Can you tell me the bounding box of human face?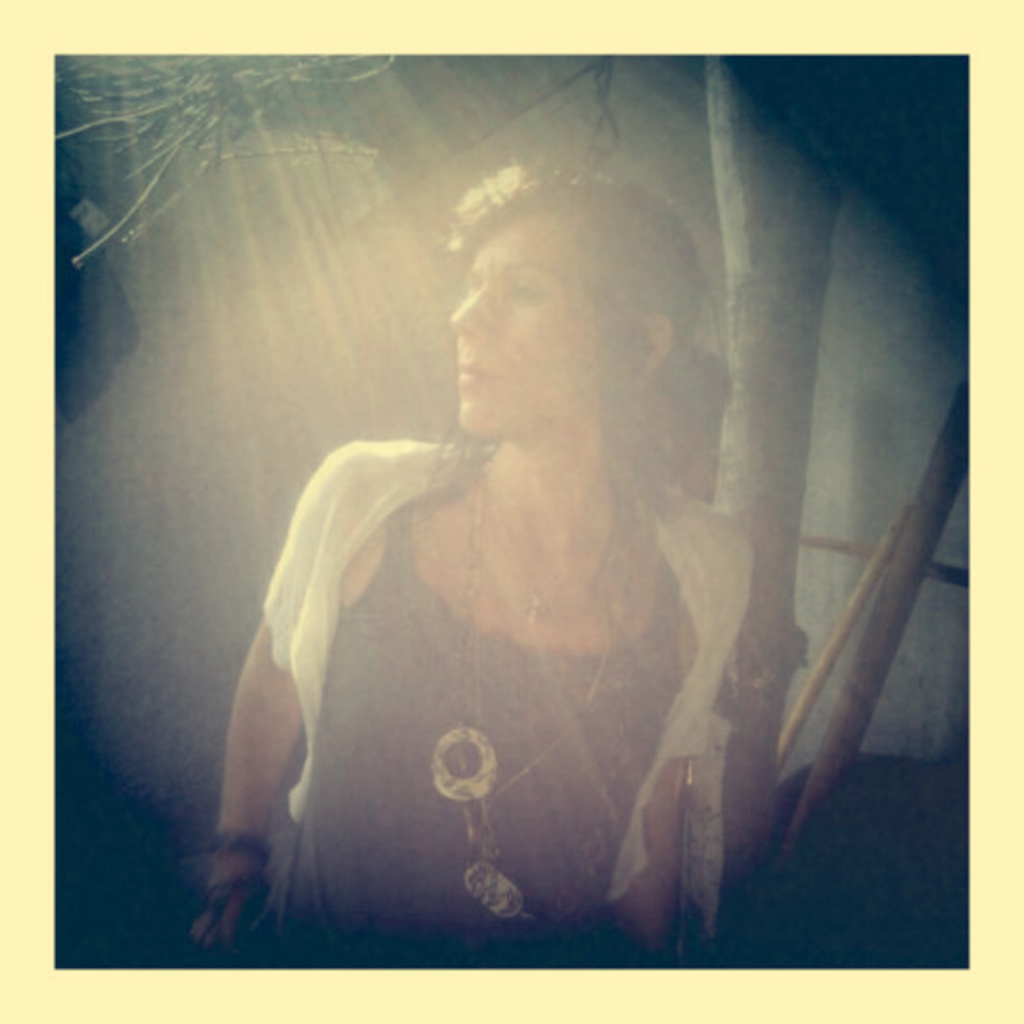
[x1=450, y1=211, x2=595, y2=434].
